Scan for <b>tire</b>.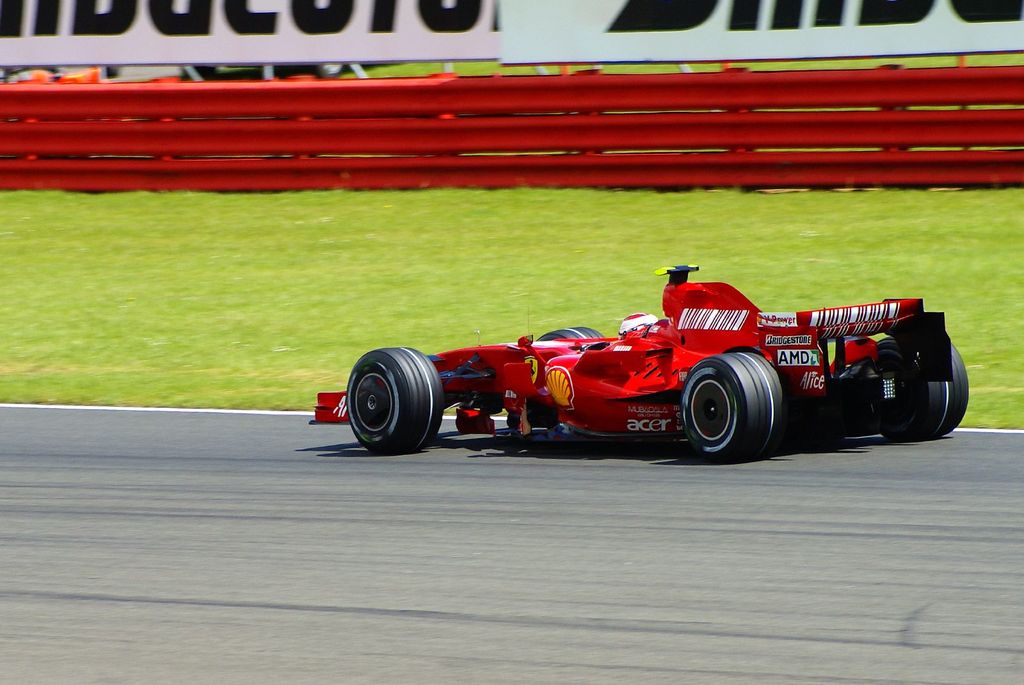
Scan result: x1=678, y1=352, x2=785, y2=463.
